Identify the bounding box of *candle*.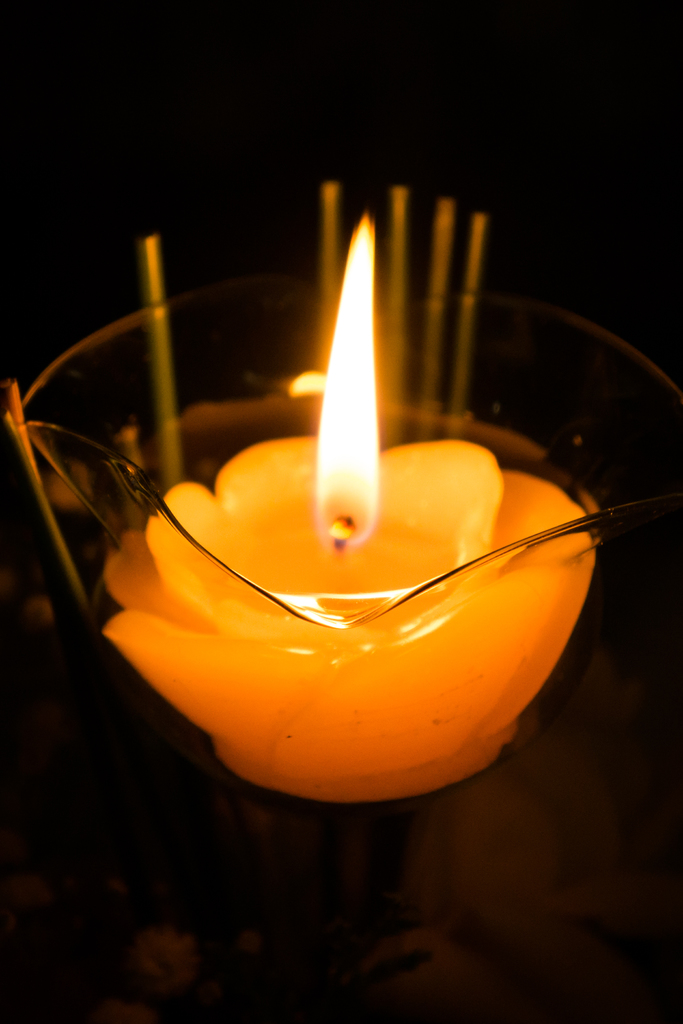
locate(0, 223, 682, 797).
